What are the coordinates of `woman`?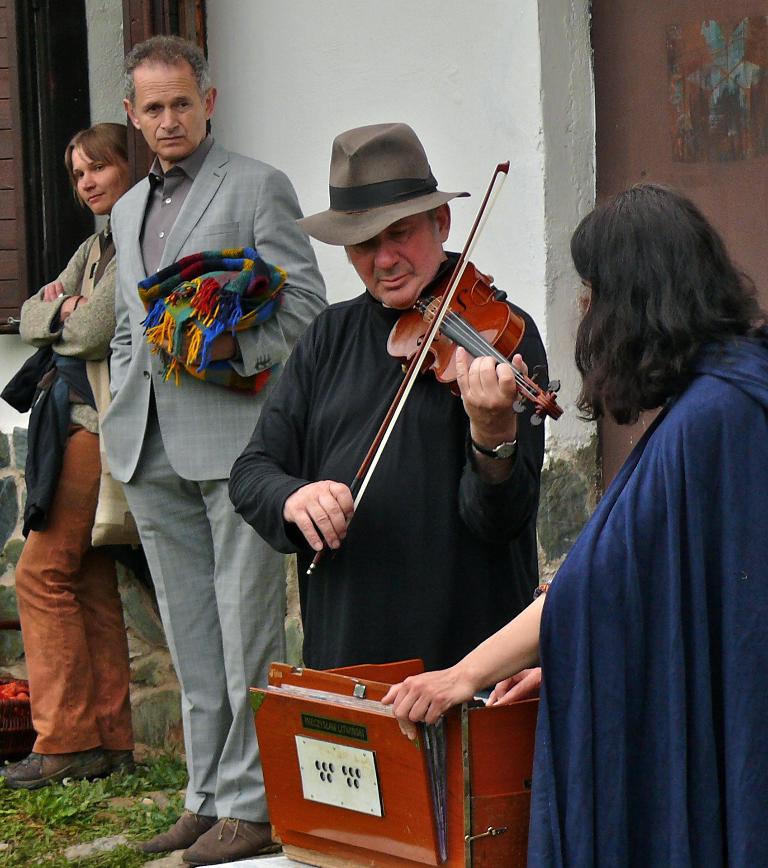
pyautogui.locateOnScreen(7, 125, 155, 793).
